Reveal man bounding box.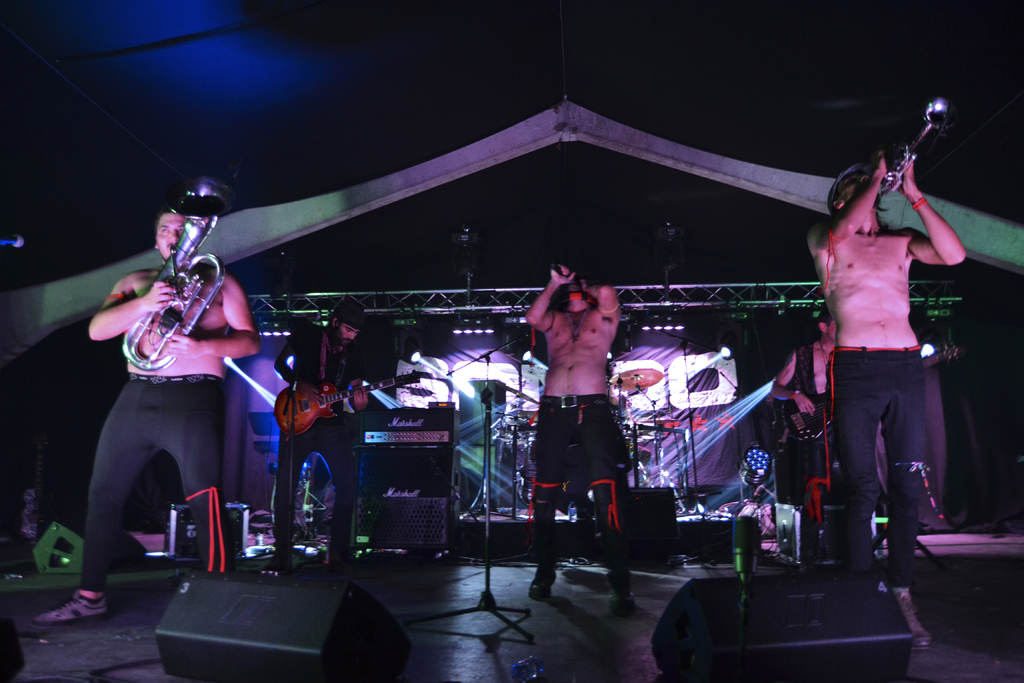
Revealed: 524:263:637:620.
